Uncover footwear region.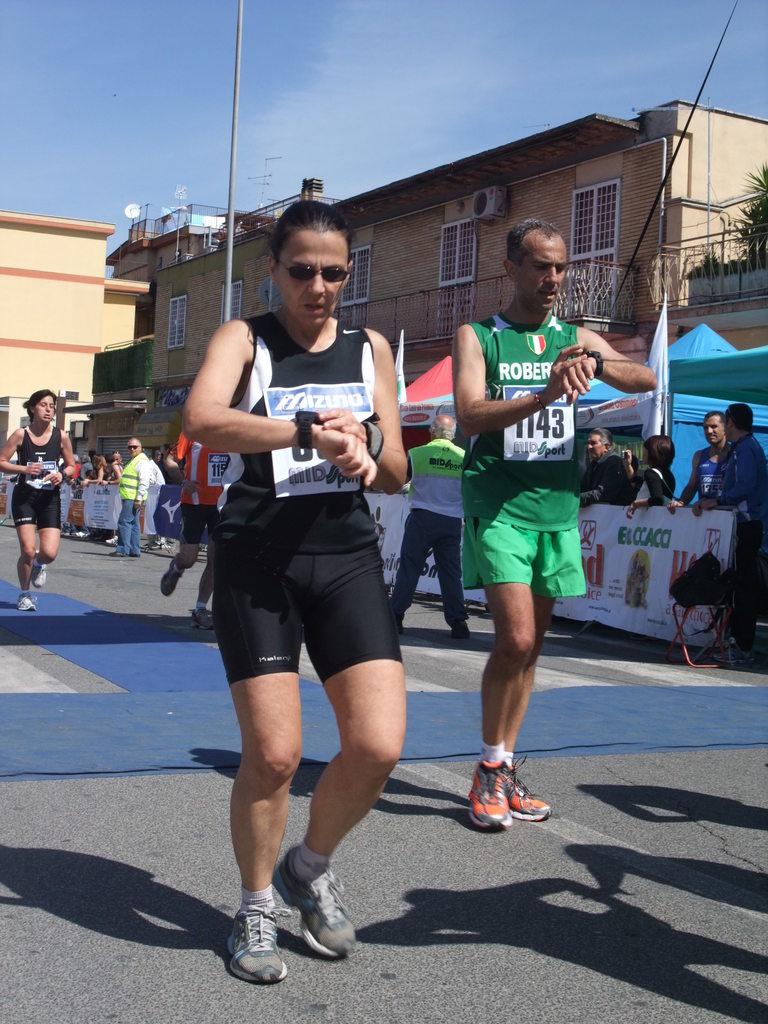
Uncovered: Rect(161, 560, 180, 595).
